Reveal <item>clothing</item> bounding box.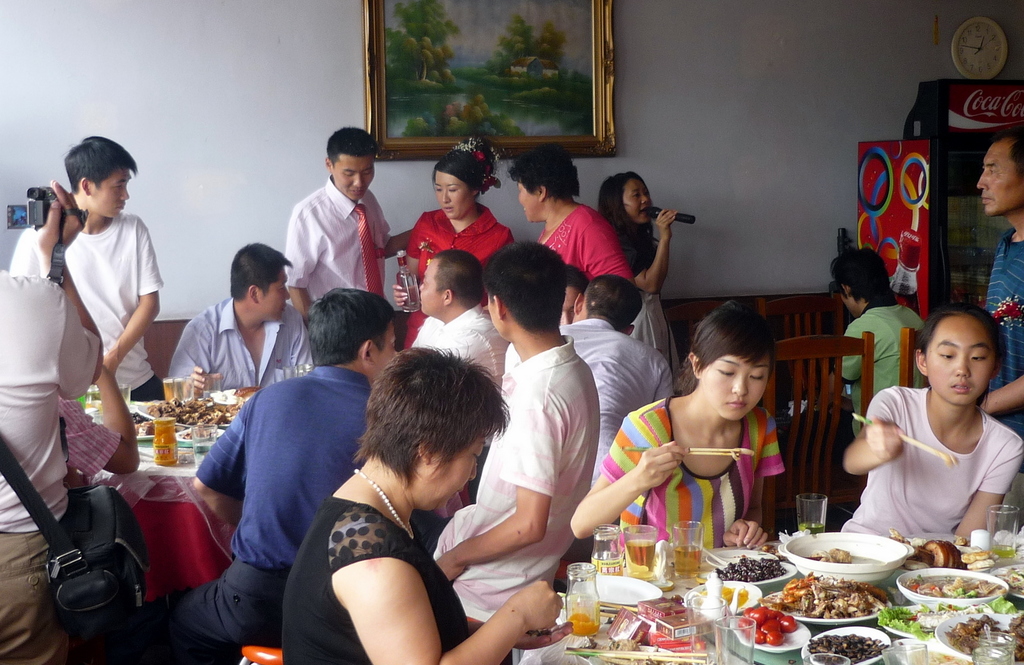
Revealed: [x1=433, y1=333, x2=599, y2=629].
